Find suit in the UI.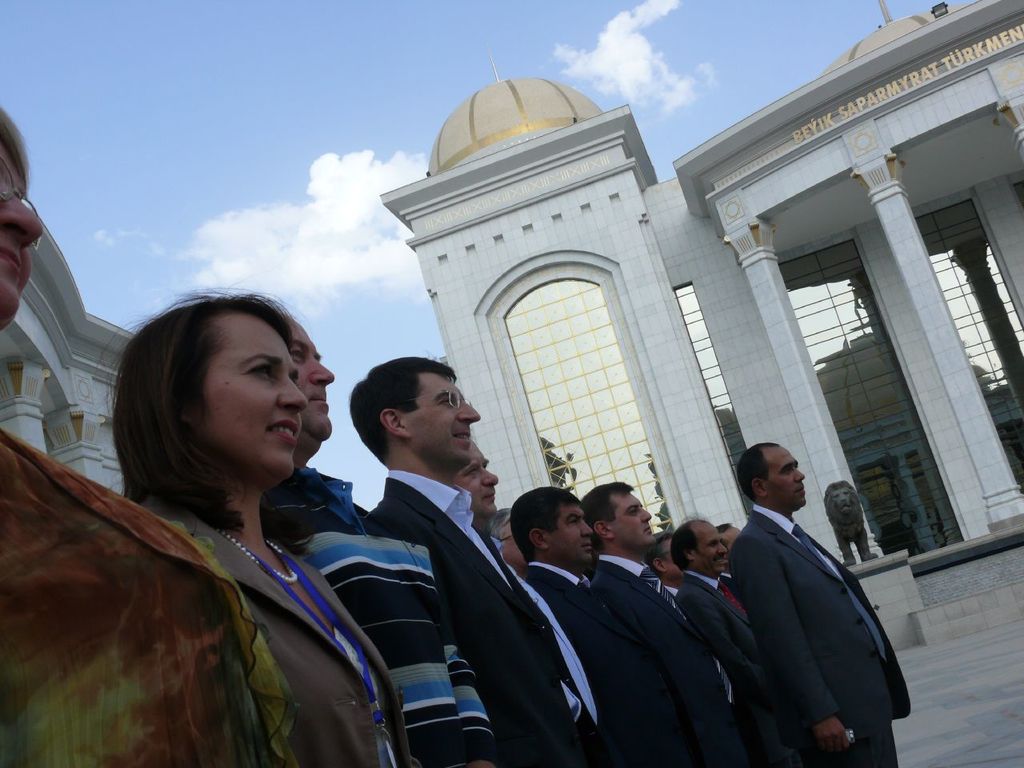
UI element at (x1=465, y1=523, x2=601, y2=767).
